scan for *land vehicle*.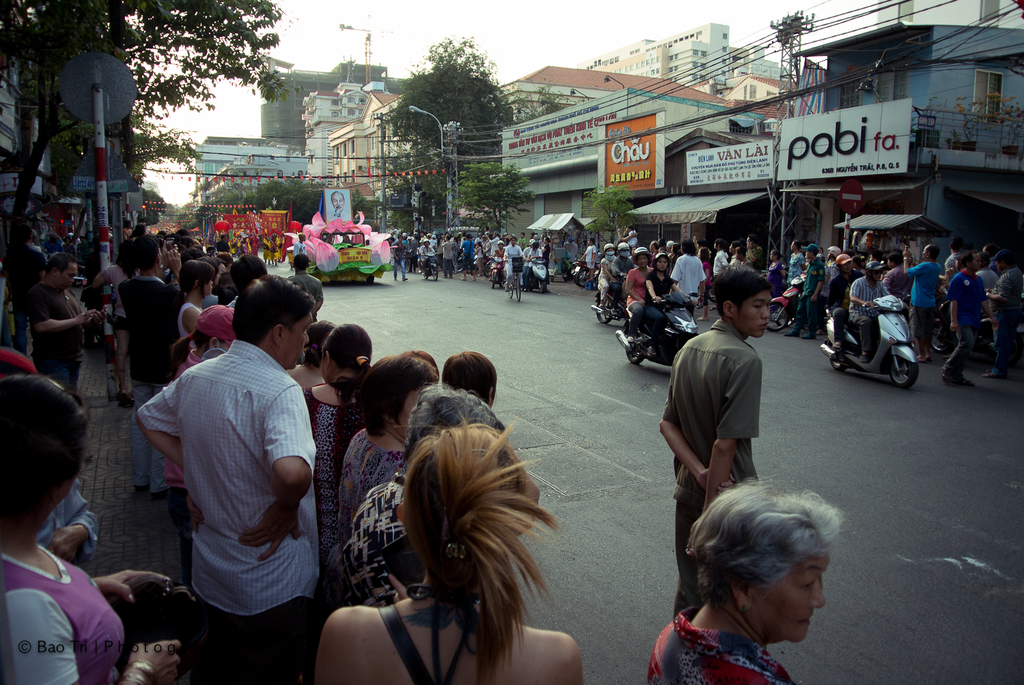
Scan result: (501, 254, 522, 296).
